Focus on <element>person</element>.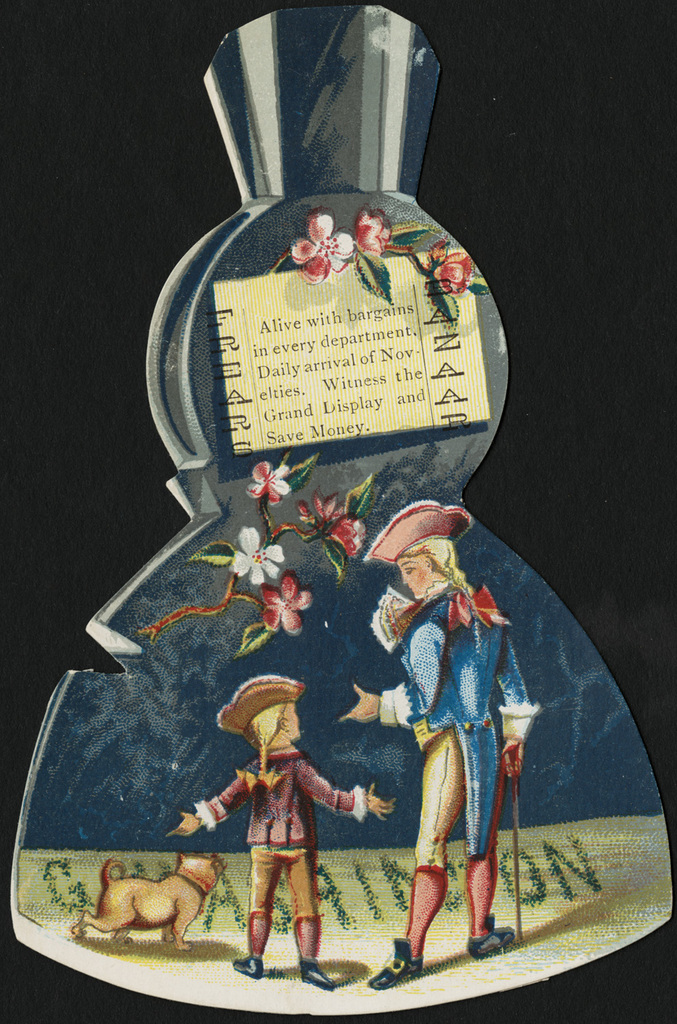
Focused at 167,677,388,992.
